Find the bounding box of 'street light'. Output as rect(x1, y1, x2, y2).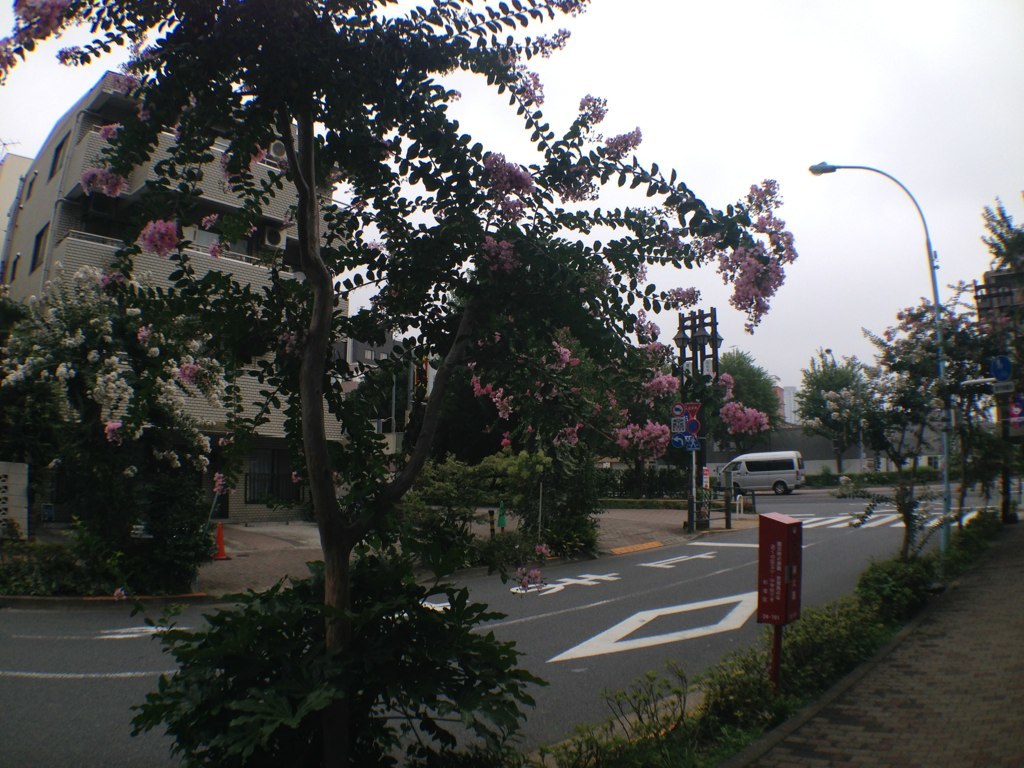
rect(802, 141, 956, 459).
